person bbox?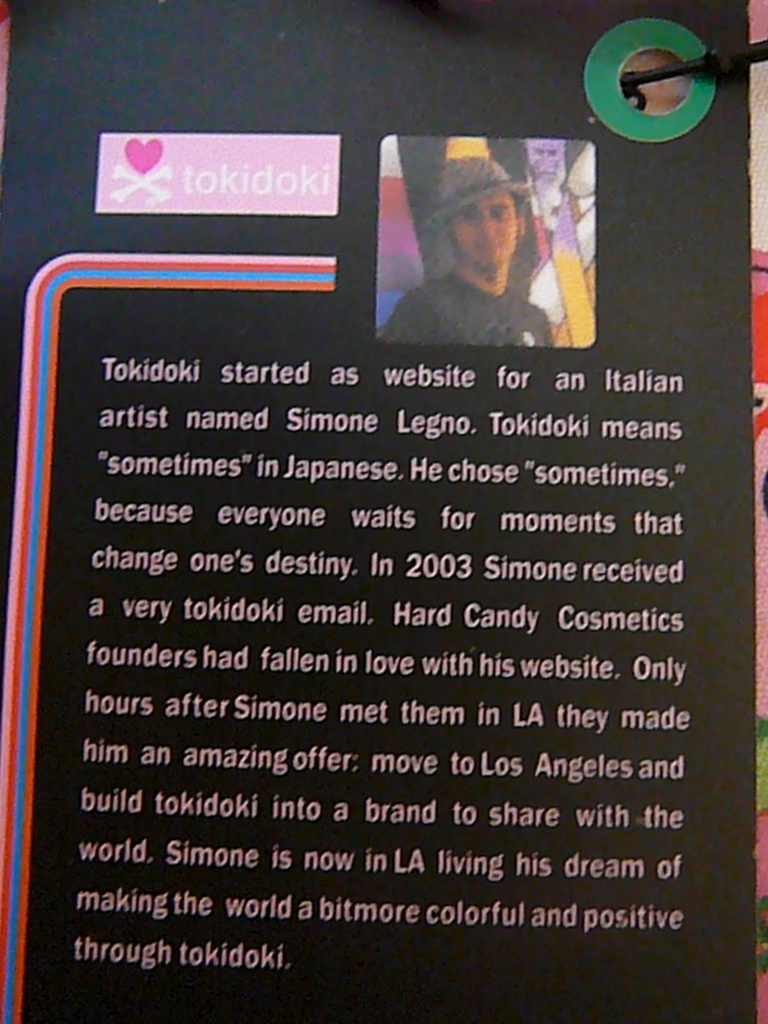
bbox=[414, 147, 570, 340]
